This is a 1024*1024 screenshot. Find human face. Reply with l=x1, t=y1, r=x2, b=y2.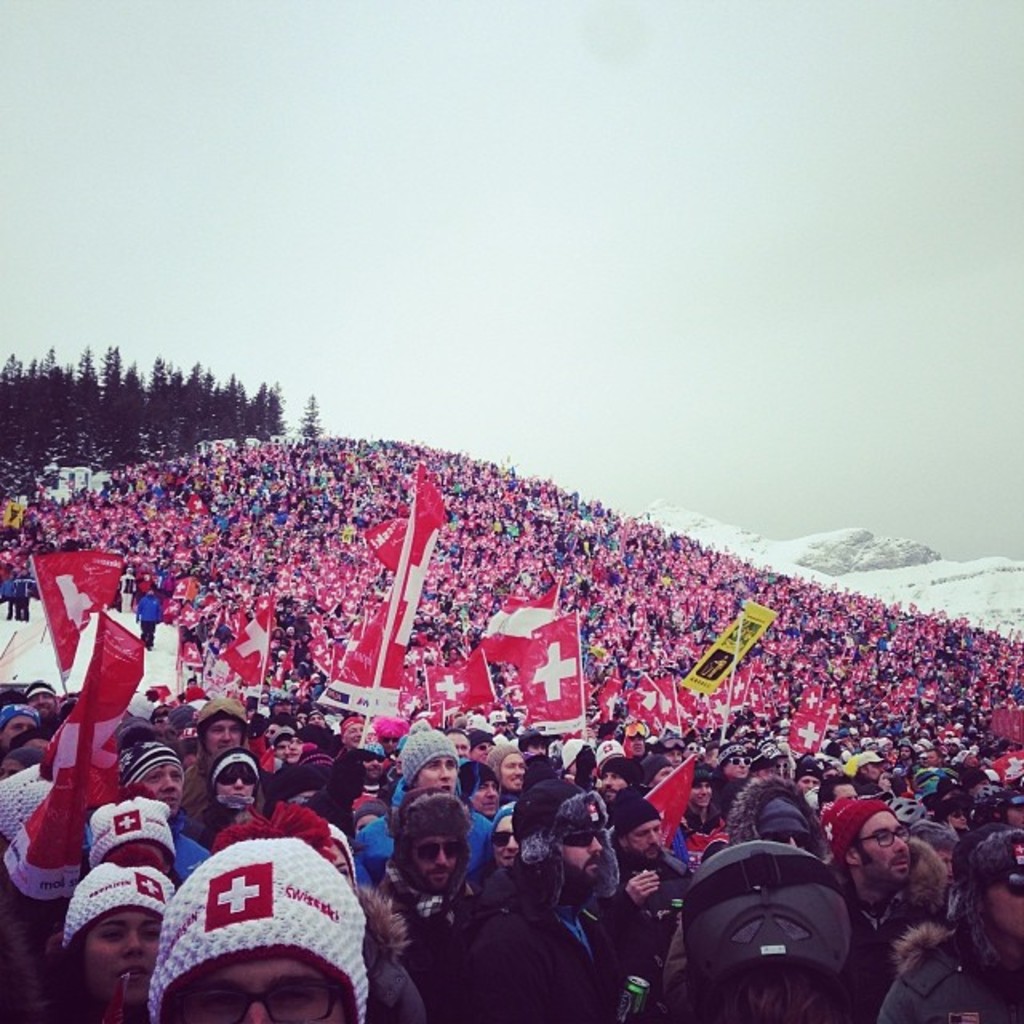
l=178, t=962, r=346, b=1022.
